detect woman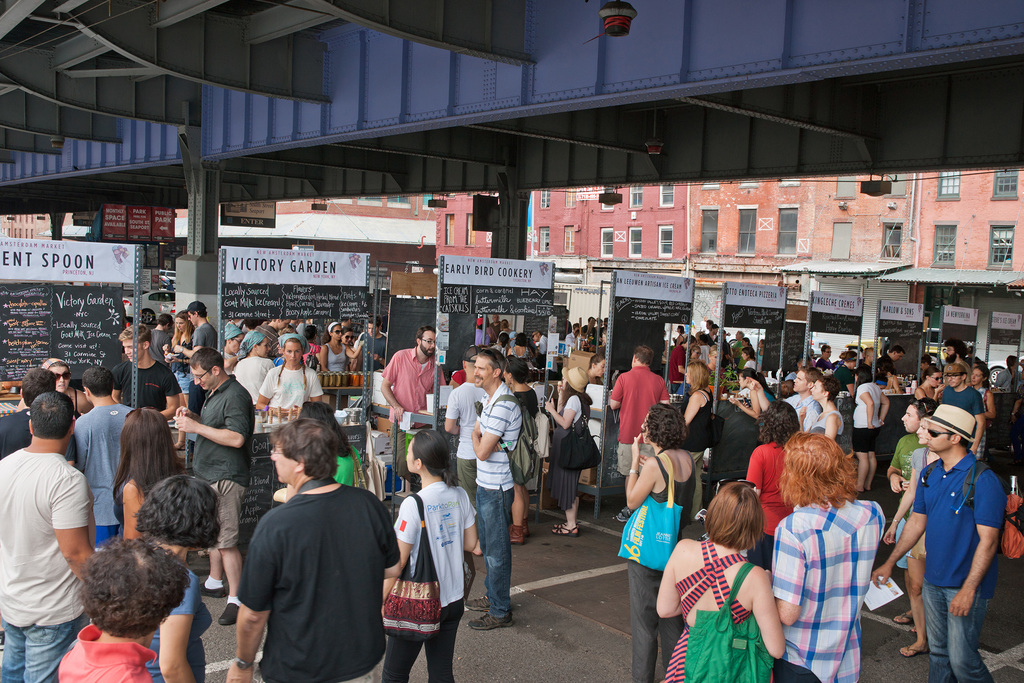
(left=970, top=368, right=998, bottom=457)
